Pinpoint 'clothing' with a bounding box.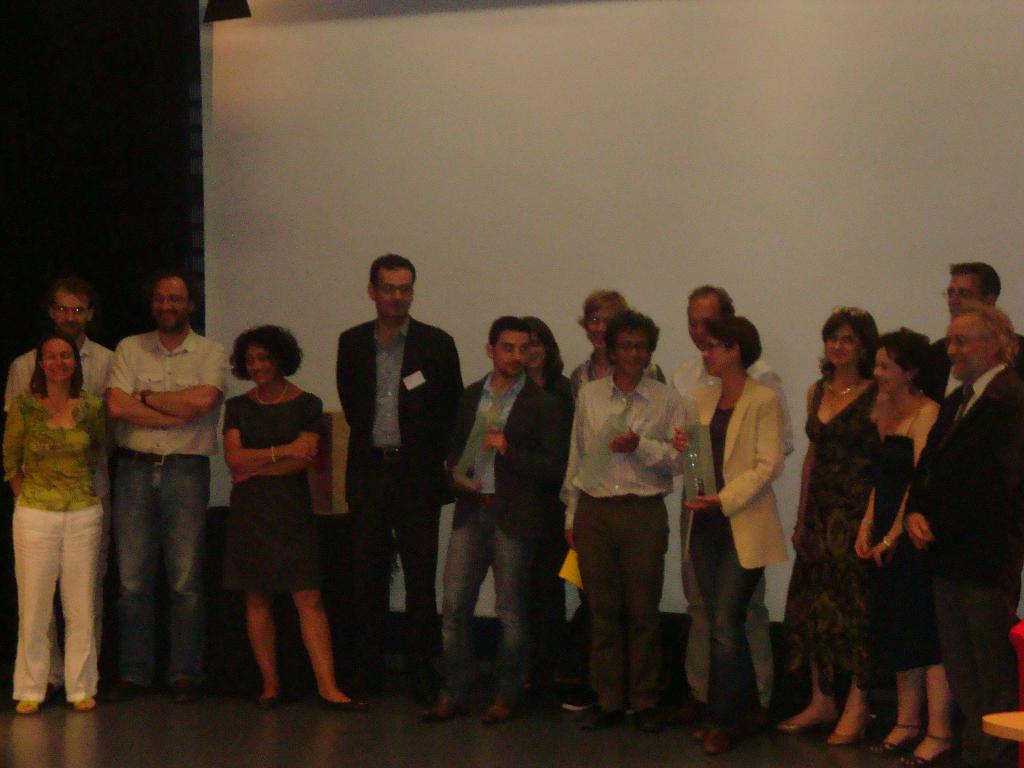
locate(332, 312, 467, 698).
